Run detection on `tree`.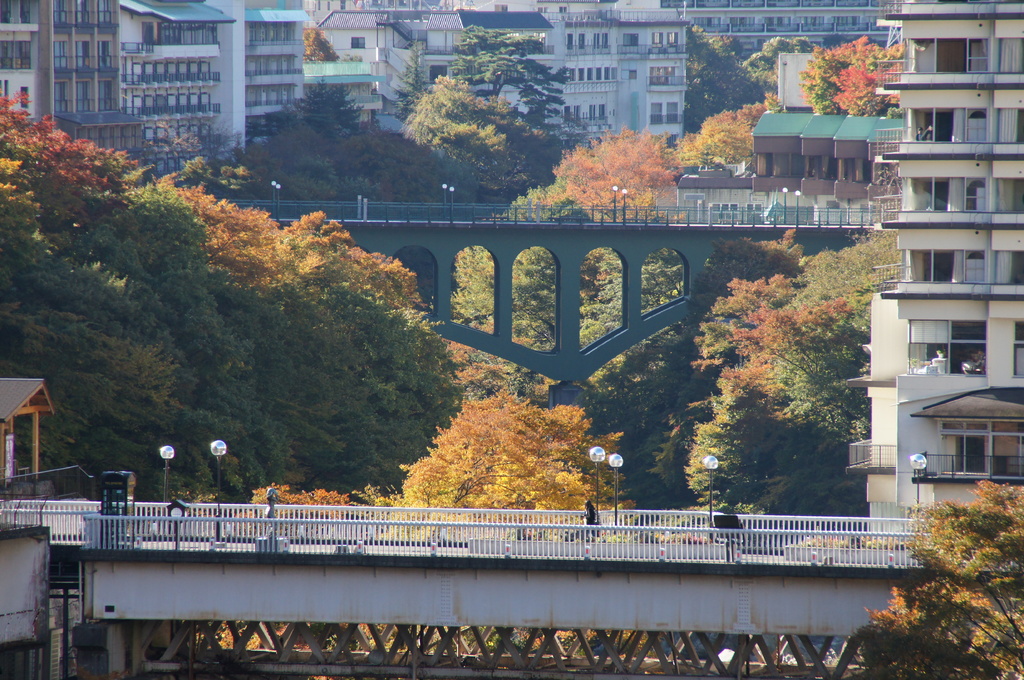
Result: box(456, 247, 489, 322).
